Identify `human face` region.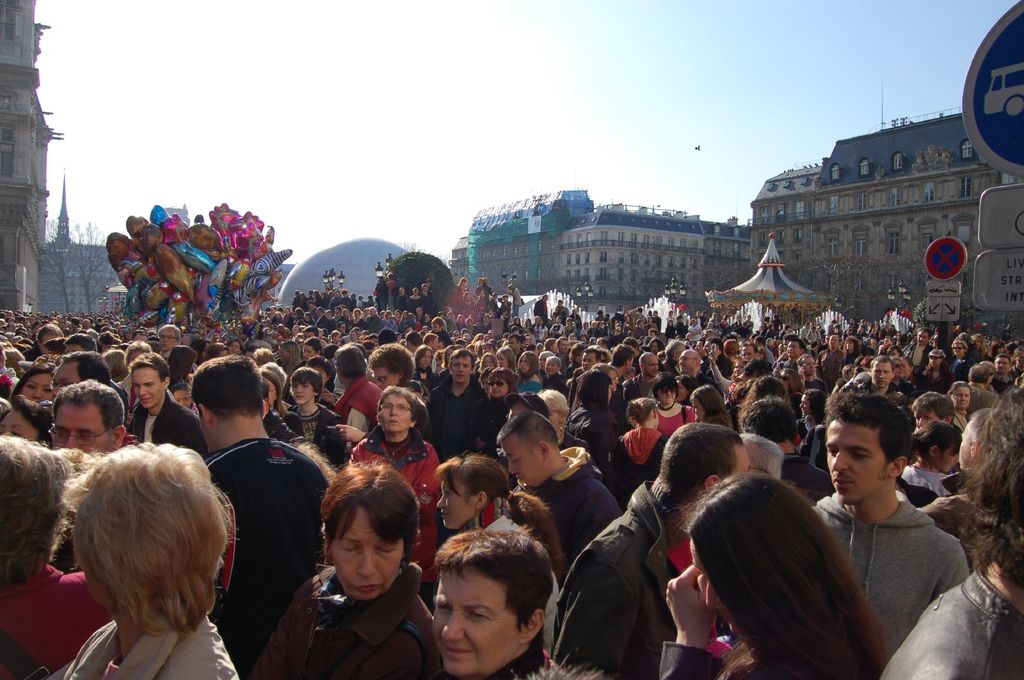
Region: select_region(948, 381, 972, 410).
